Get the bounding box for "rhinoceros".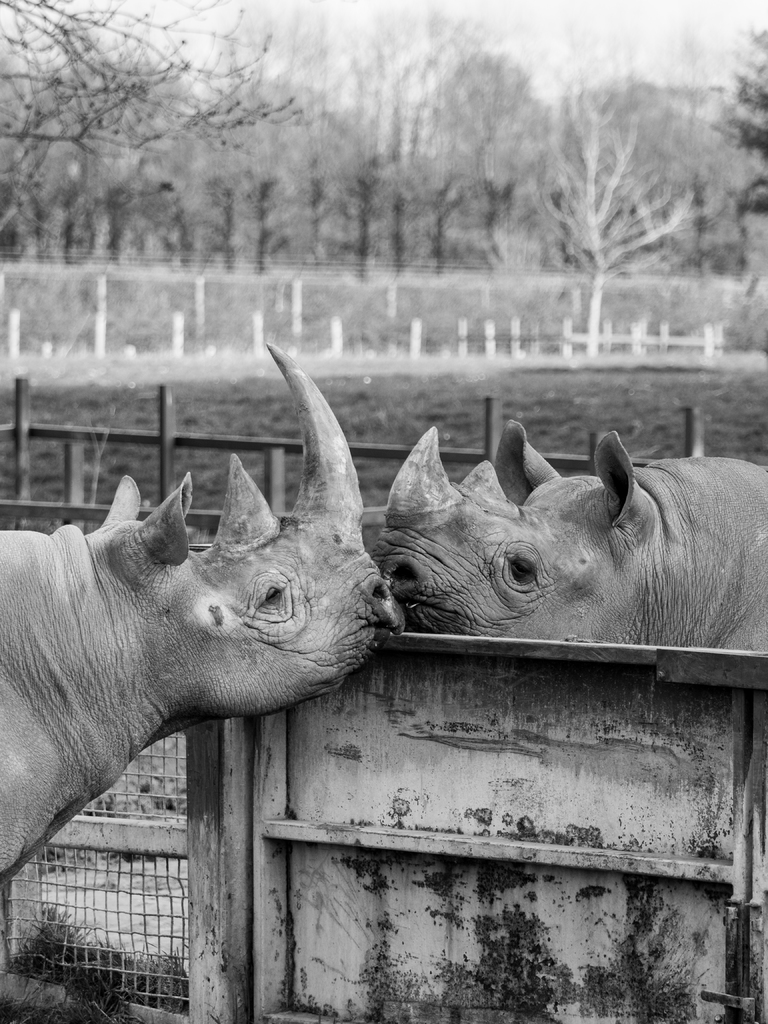
pyautogui.locateOnScreen(0, 333, 408, 900).
